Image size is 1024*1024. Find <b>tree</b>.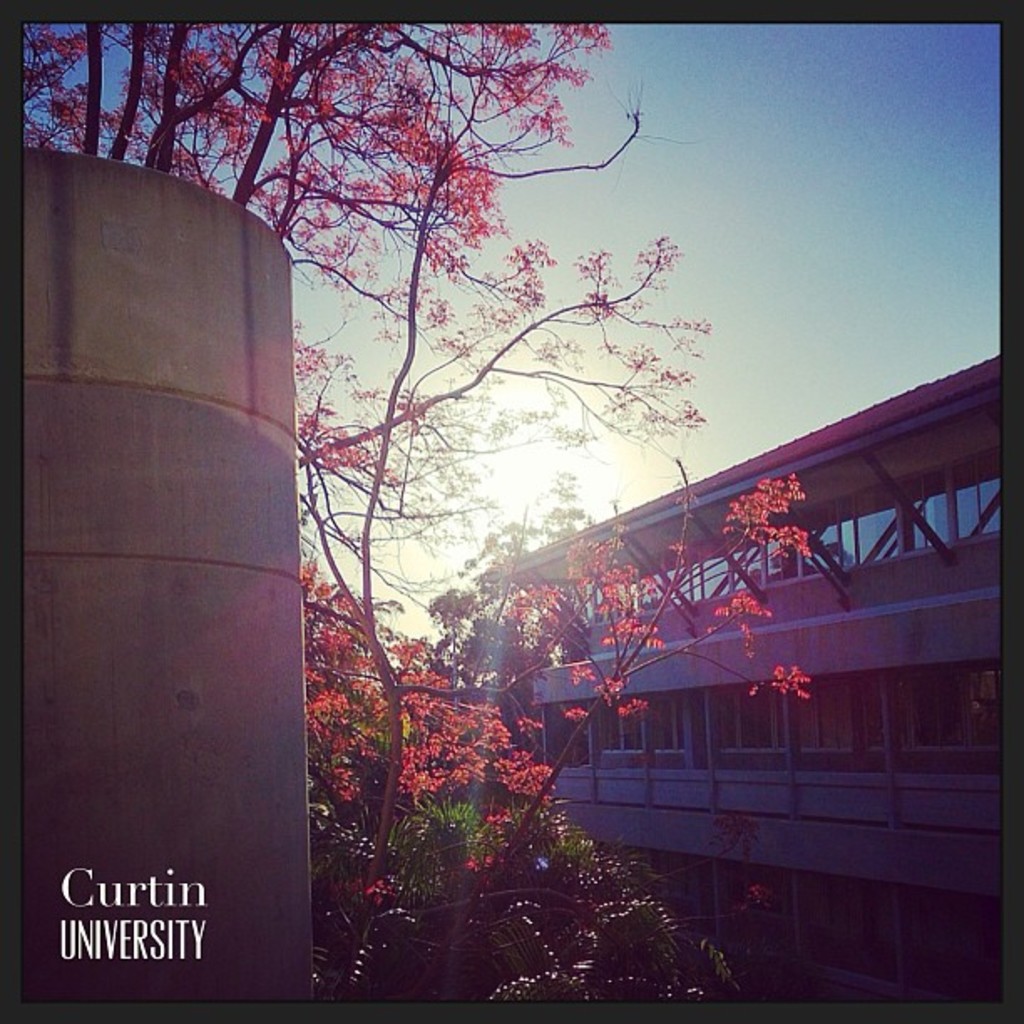
BBox(174, 25, 805, 999).
